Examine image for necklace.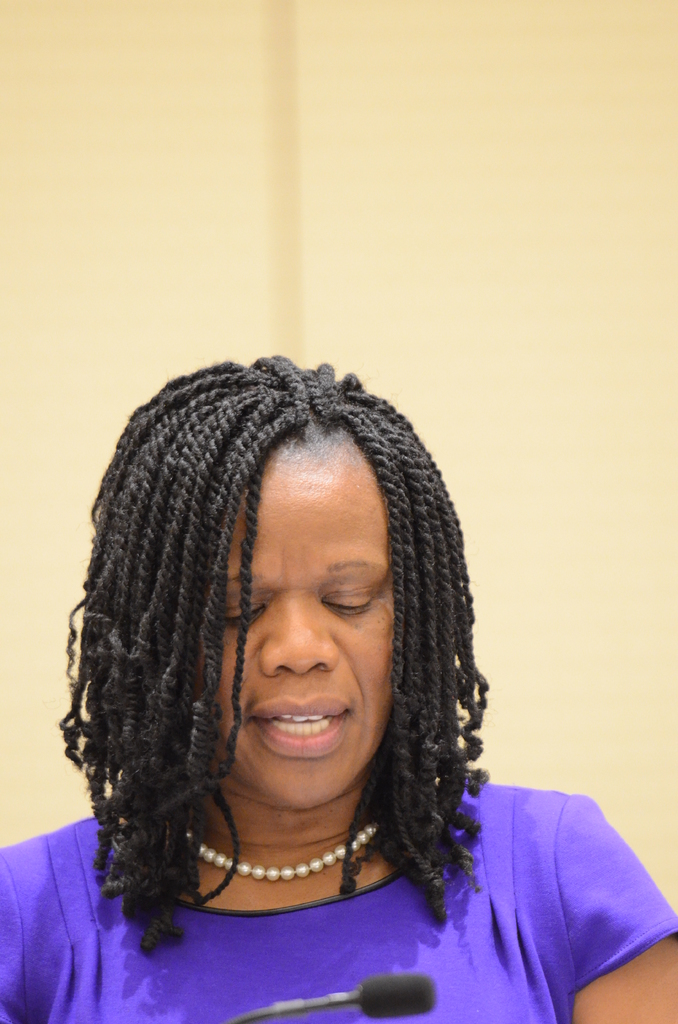
Examination result: 187, 826, 376, 882.
